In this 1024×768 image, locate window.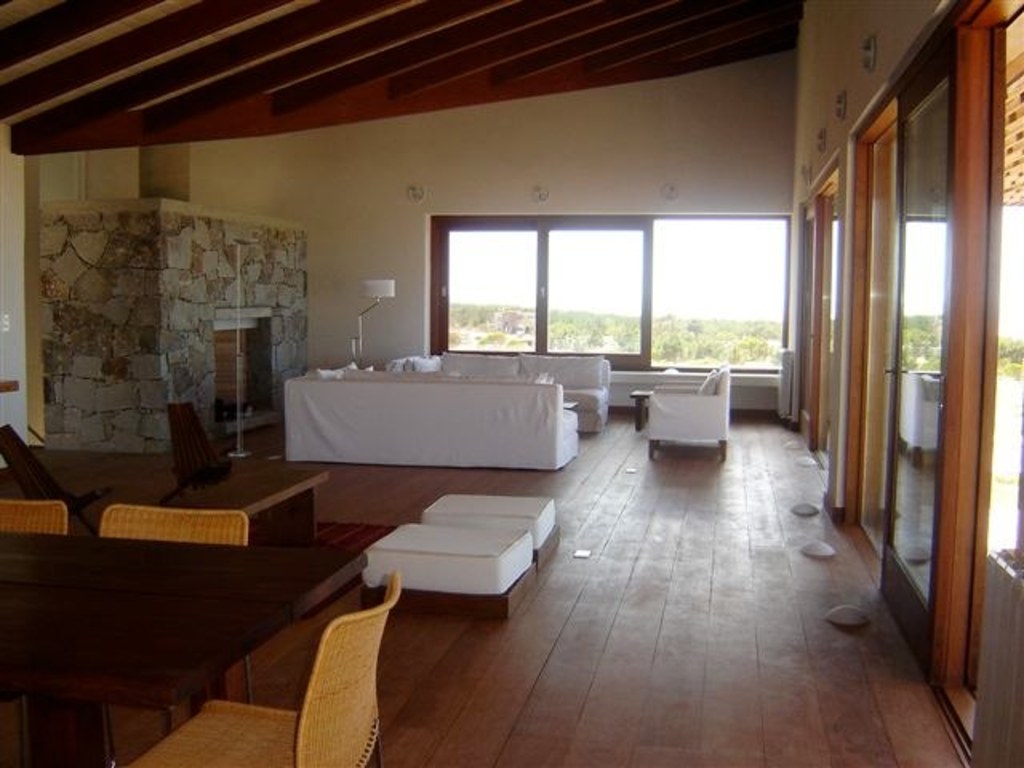
Bounding box: select_region(427, 208, 795, 382).
